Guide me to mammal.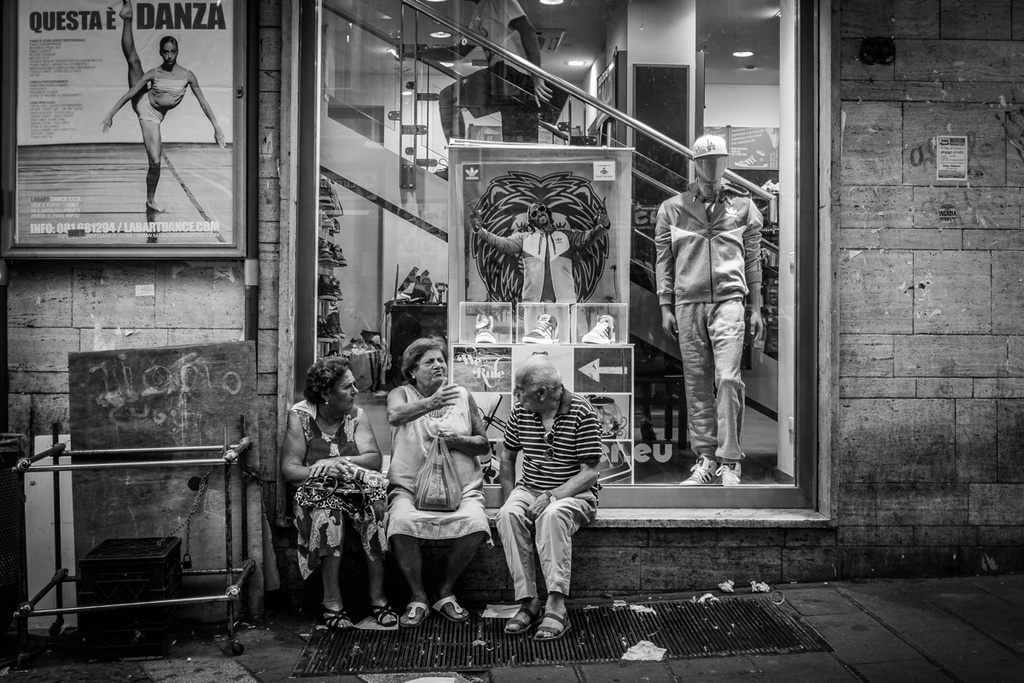
Guidance: <box>408,0,554,173</box>.
